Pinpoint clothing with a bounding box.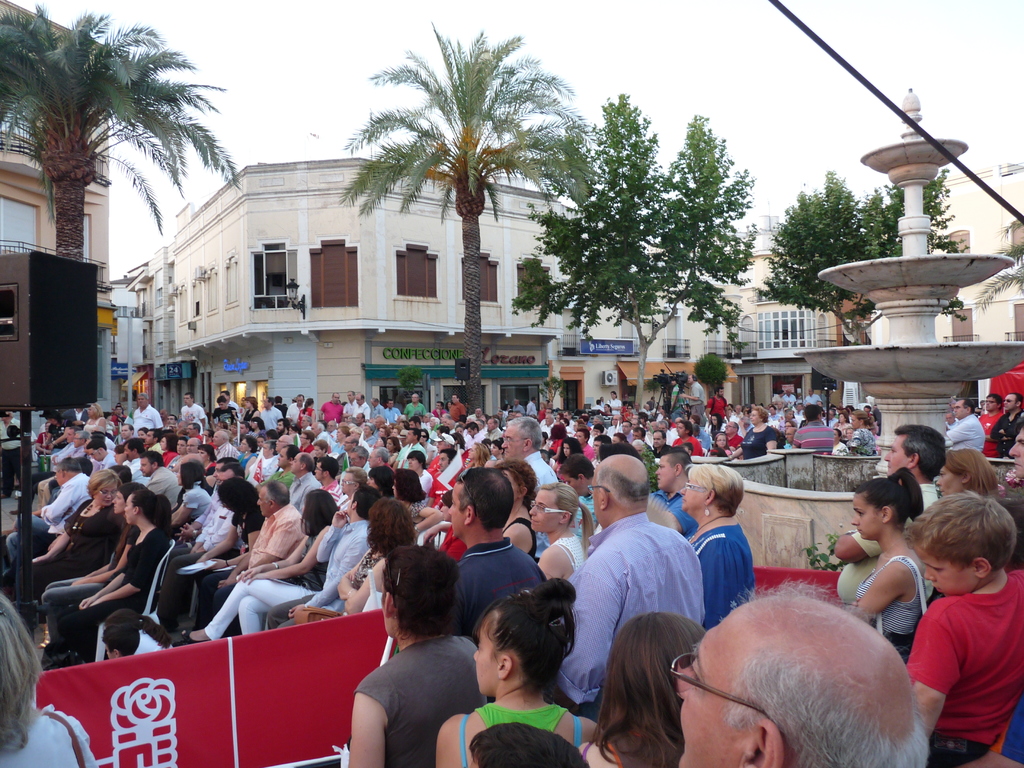
993:408:1023:456.
